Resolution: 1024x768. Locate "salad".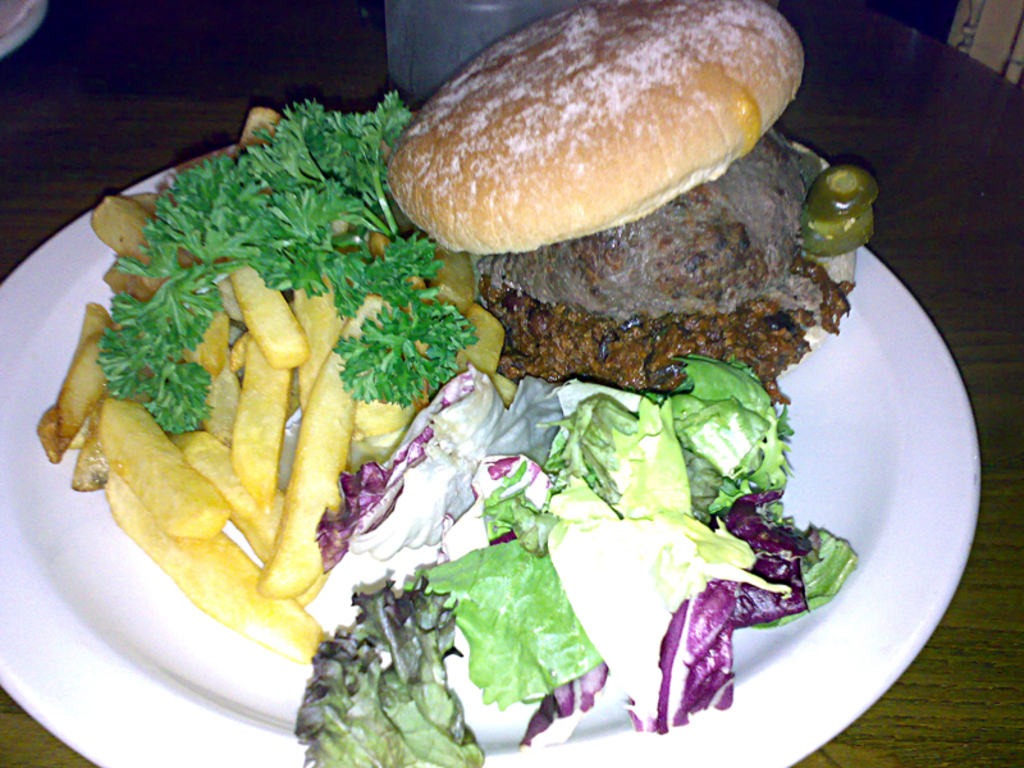
[x1=297, y1=355, x2=859, y2=767].
